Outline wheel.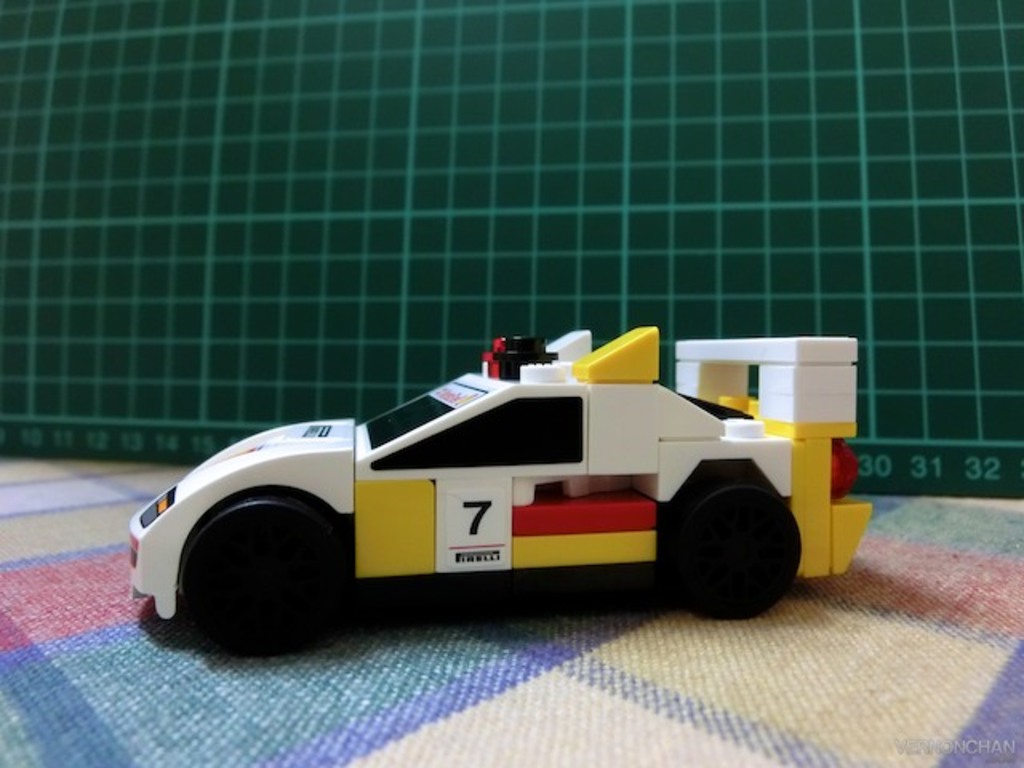
Outline: bbox=[184, 493, 341, 654].
